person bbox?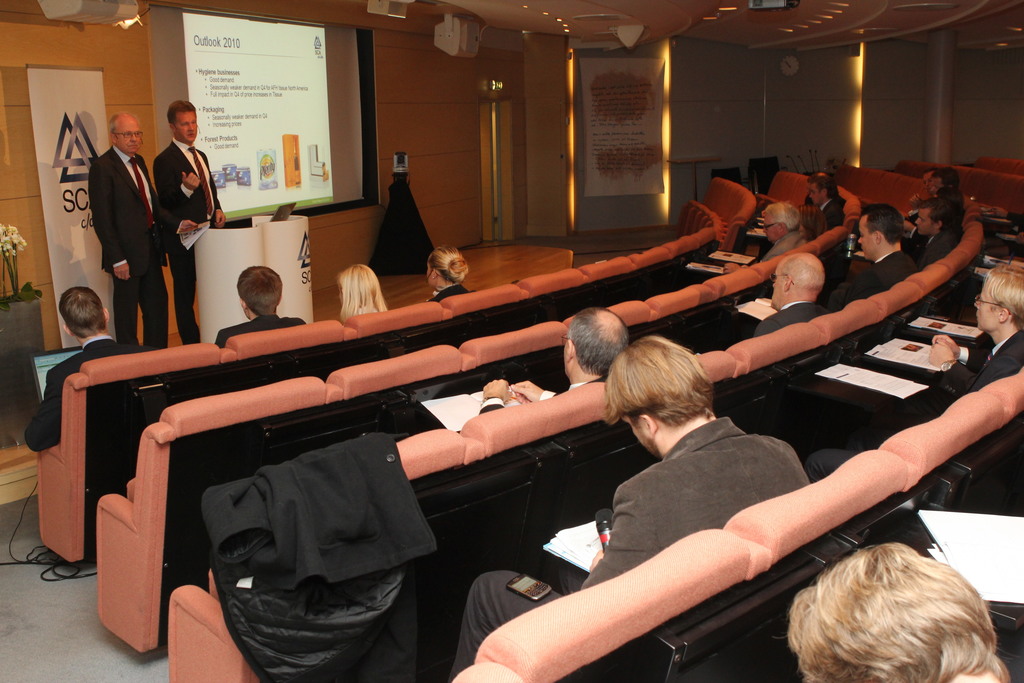
(x1=428, y1=238, x2=477, y2=309)
